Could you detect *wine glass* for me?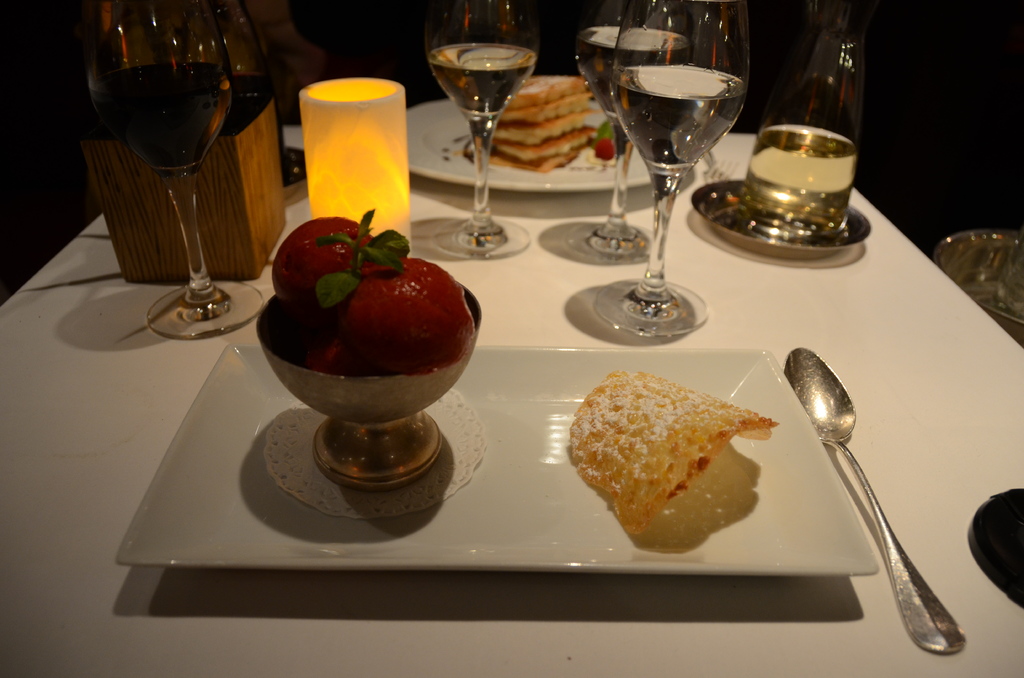
Detection result: BBox(595, 0, 754, 339).
